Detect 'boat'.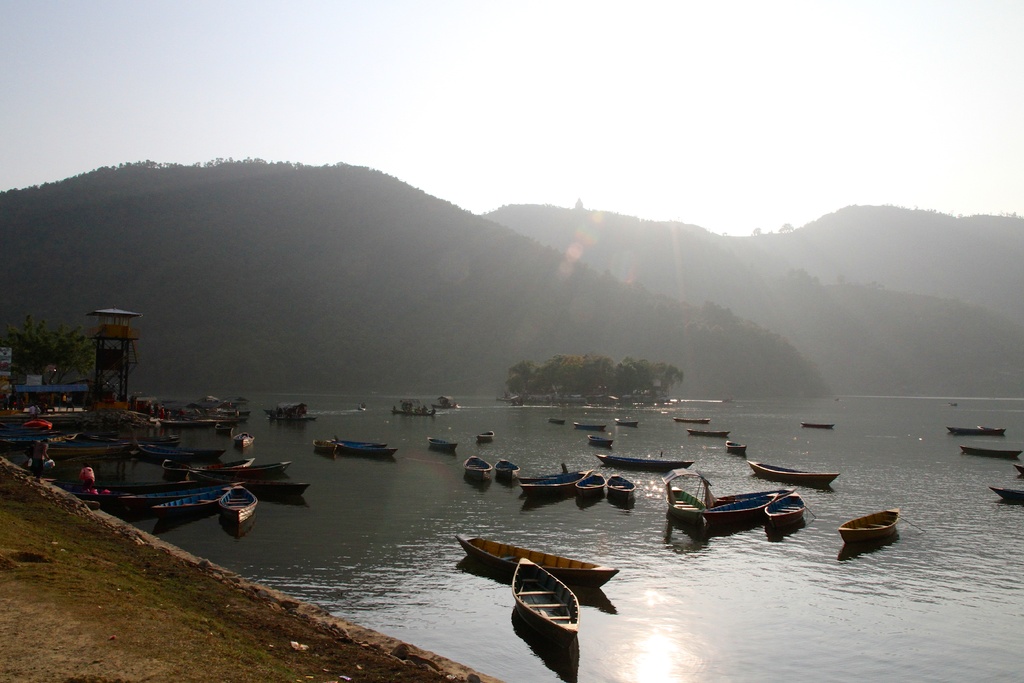
Detected at box=[690, 431, 733, 436].
